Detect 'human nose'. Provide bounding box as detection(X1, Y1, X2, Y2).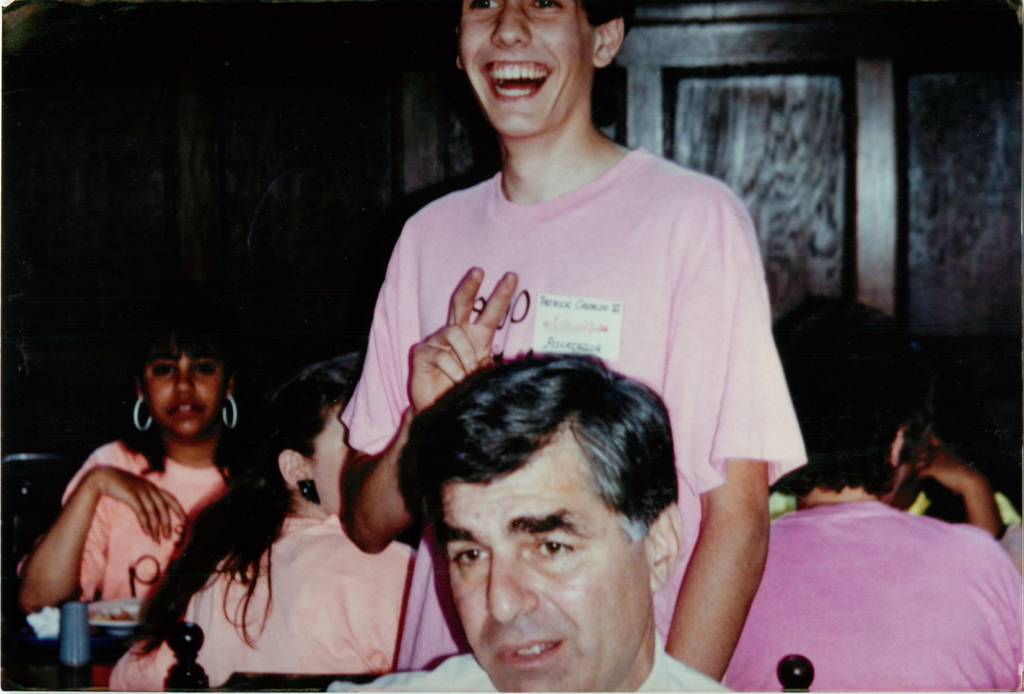
detection(489, 551, 532, 626).
